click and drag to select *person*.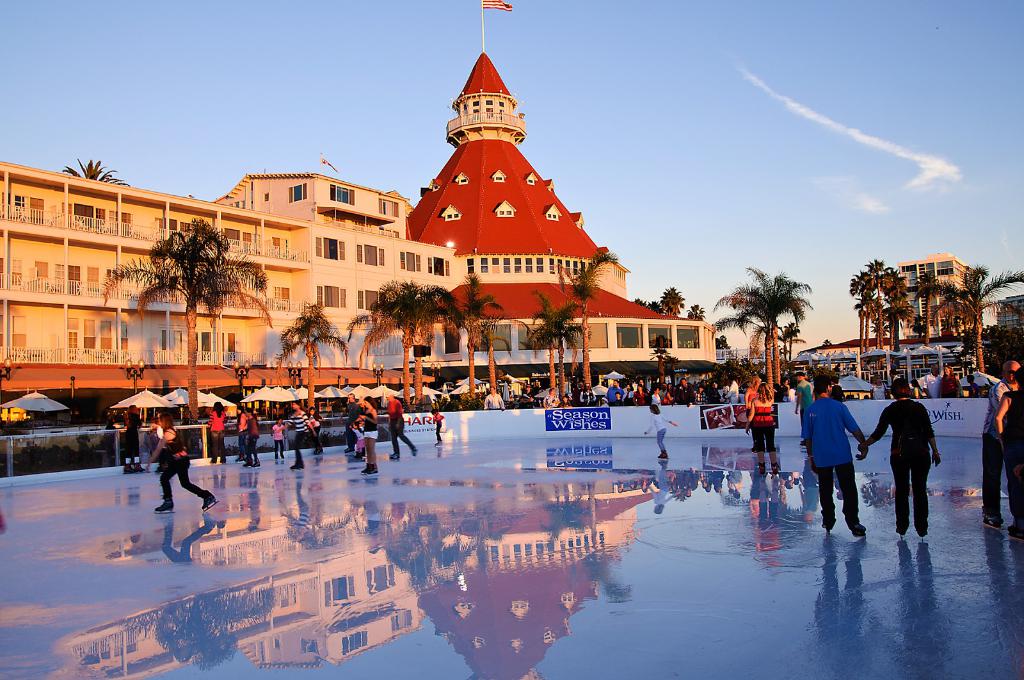
Selection: bbox=(142, 409, 220, 513).
